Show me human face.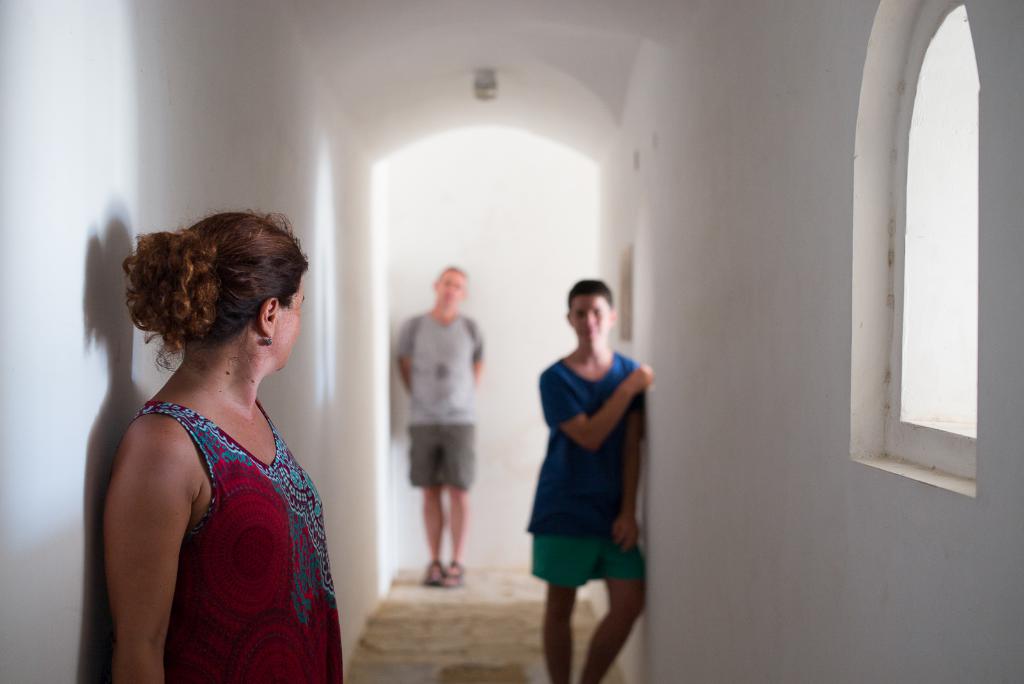
human face is here: bbox(276, 280, 308, 364).
